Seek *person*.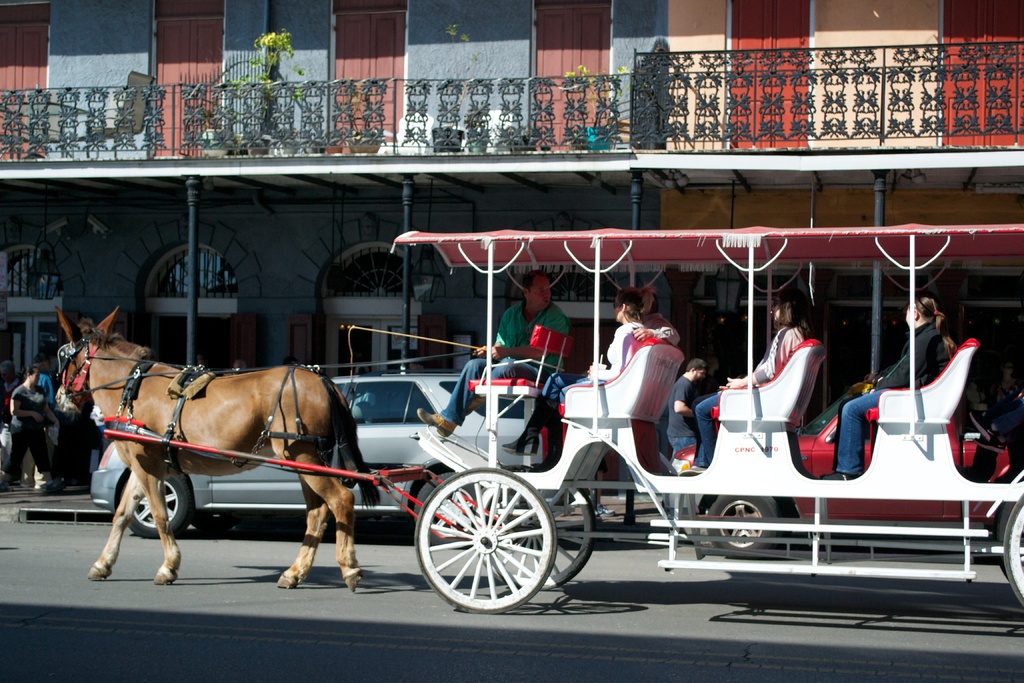
box=[681, 286, 829, 476].
